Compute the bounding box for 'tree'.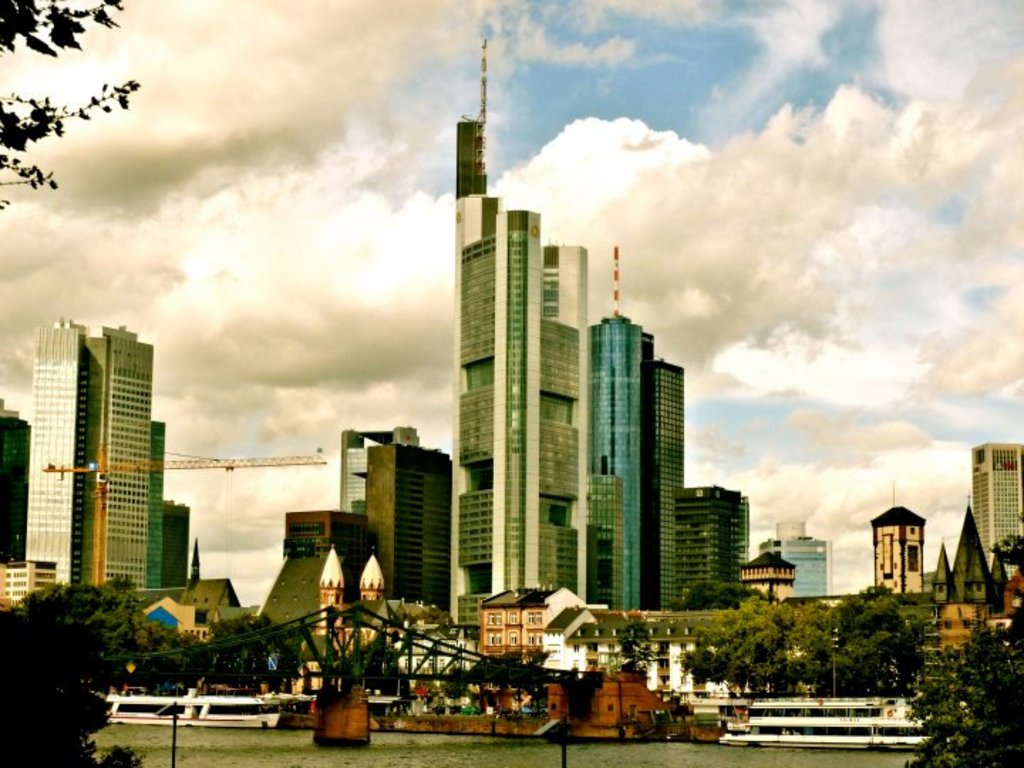
208:610:299:700.
